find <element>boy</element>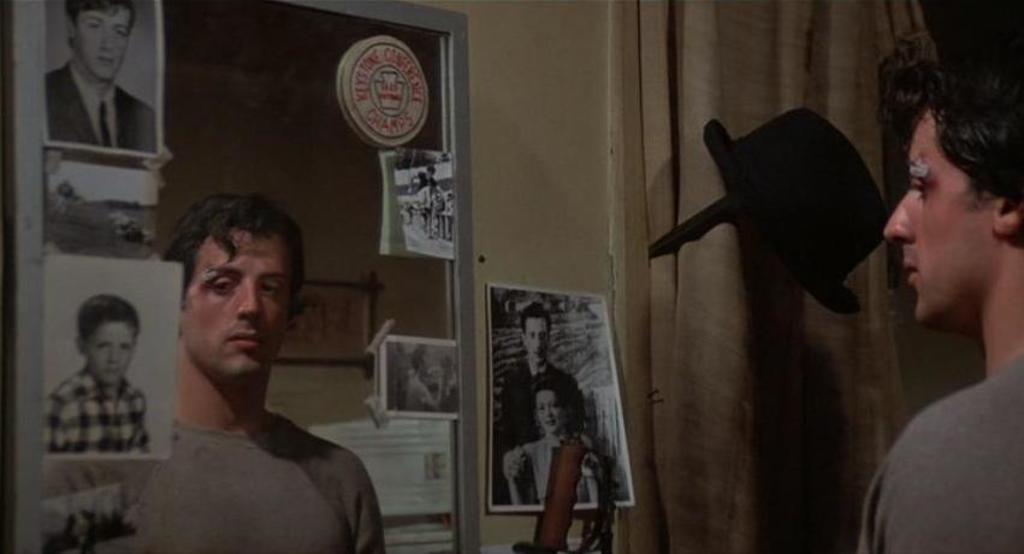
(left=45, top=301, right=148, bottom=472)
